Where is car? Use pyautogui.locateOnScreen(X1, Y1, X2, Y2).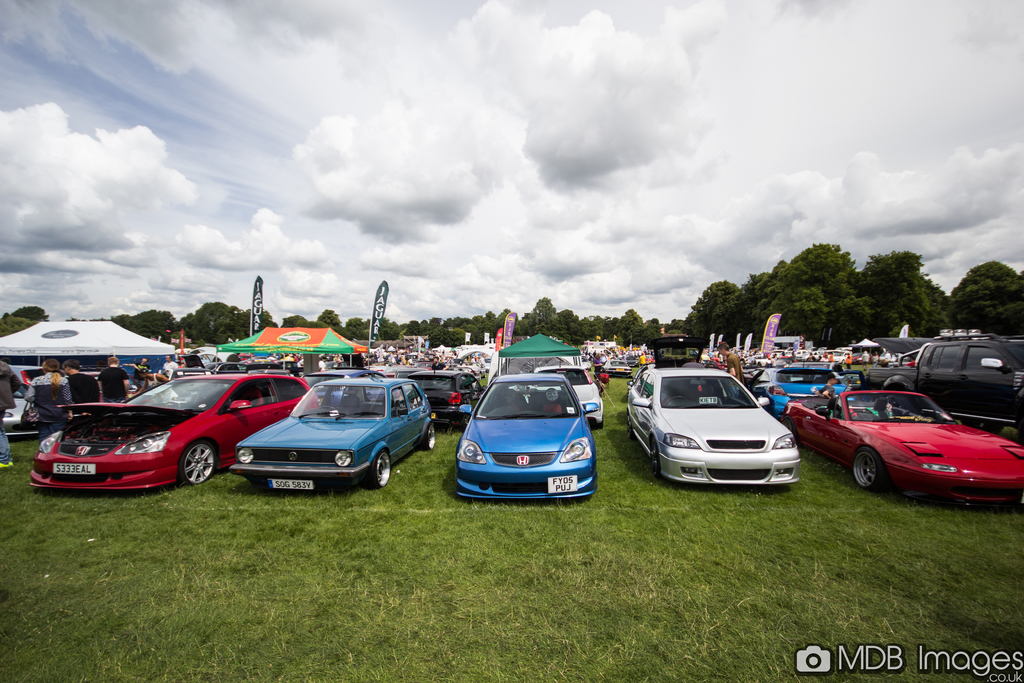
pyautogui.locateOnScreen(786, 375, 1023, 478).
